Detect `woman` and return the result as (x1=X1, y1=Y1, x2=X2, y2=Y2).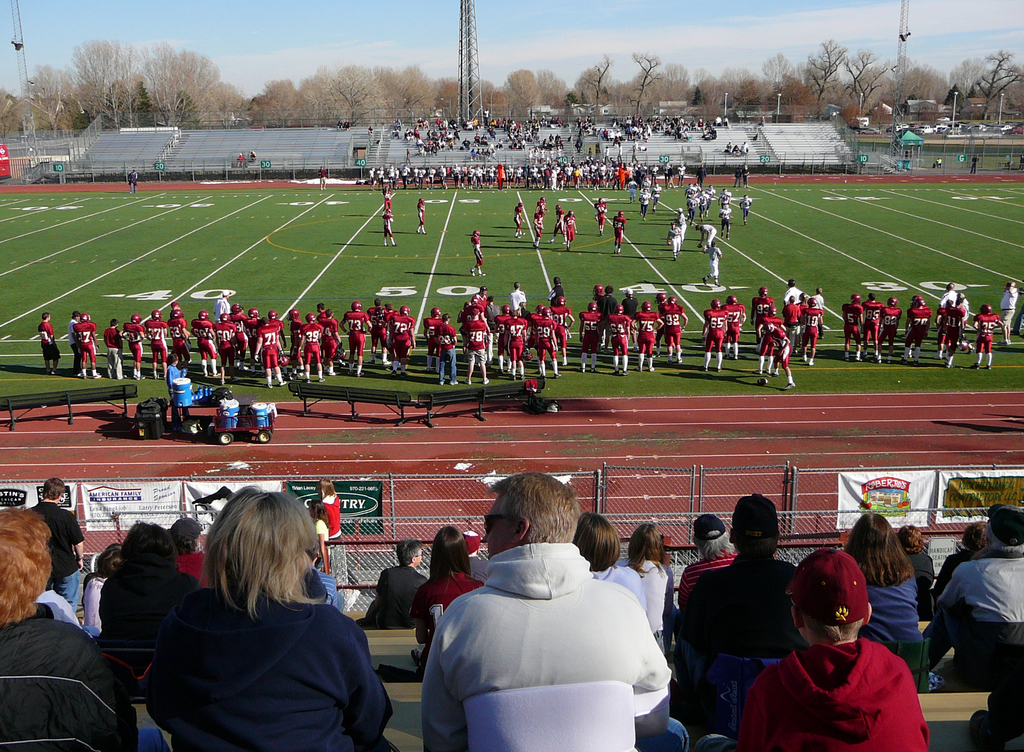
(x1=931, y1=520, x2=992, y2=601).
